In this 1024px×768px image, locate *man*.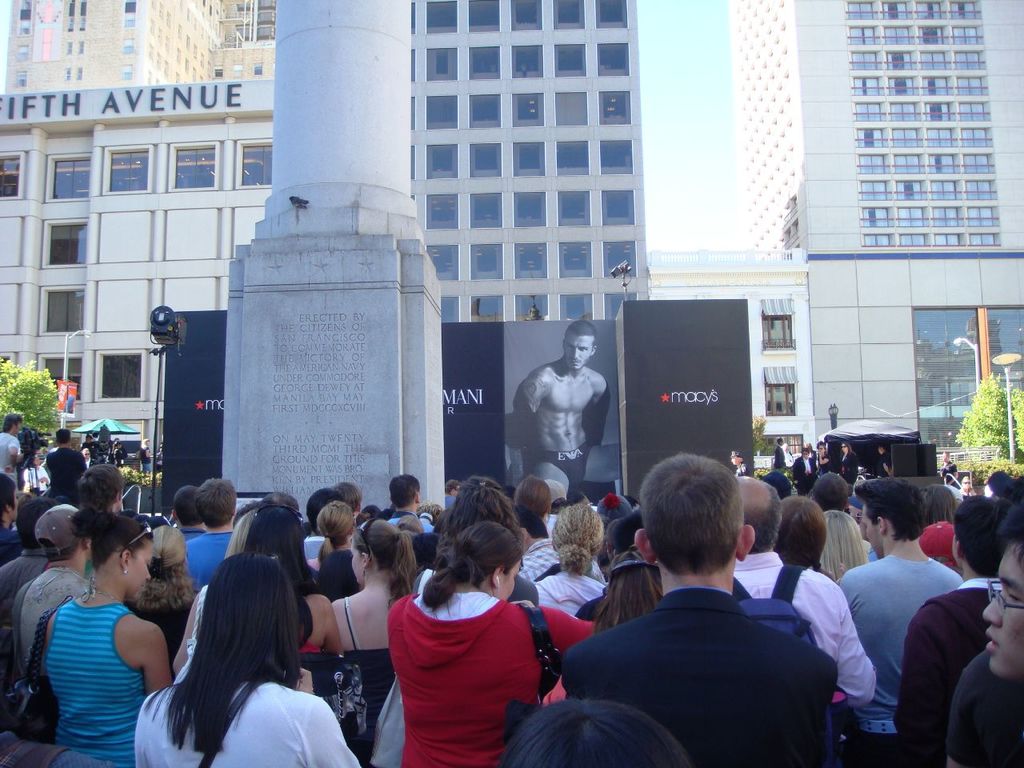
Bounding box: box(85, 429, 98, 454).
